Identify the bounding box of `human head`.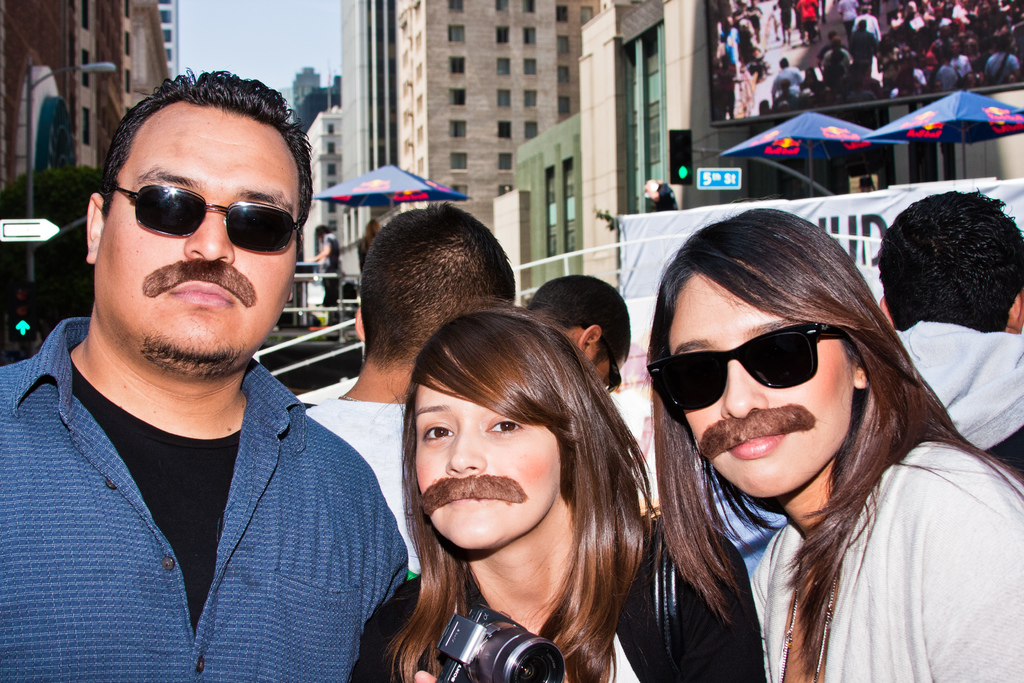
<box>376,292,648,577</box>.
